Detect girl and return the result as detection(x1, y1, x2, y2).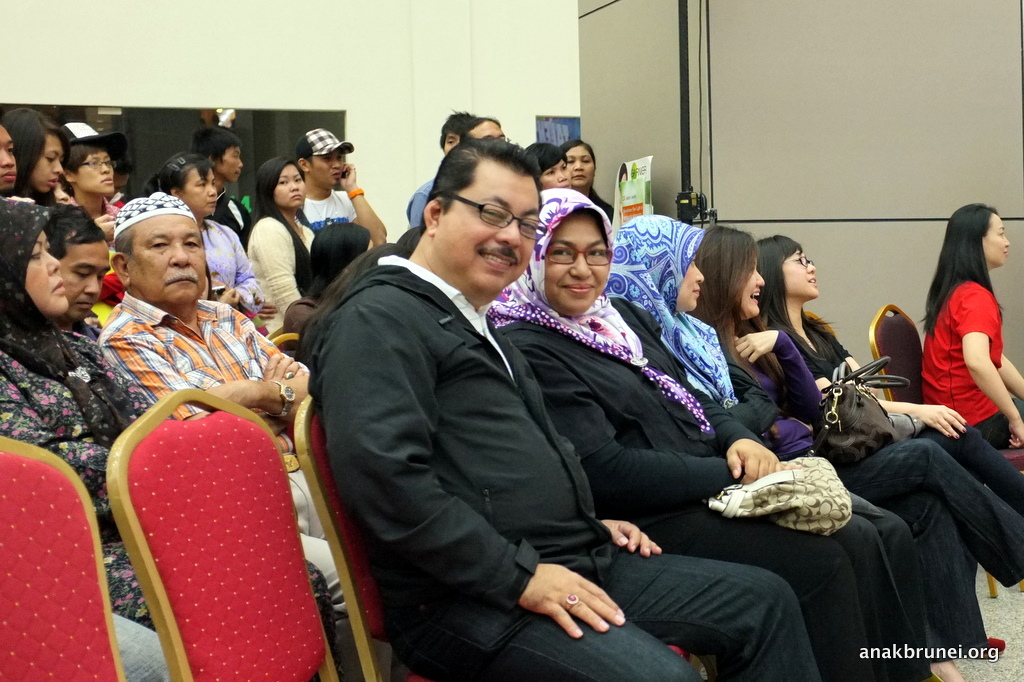
detection(524, 140, 572, 193).
